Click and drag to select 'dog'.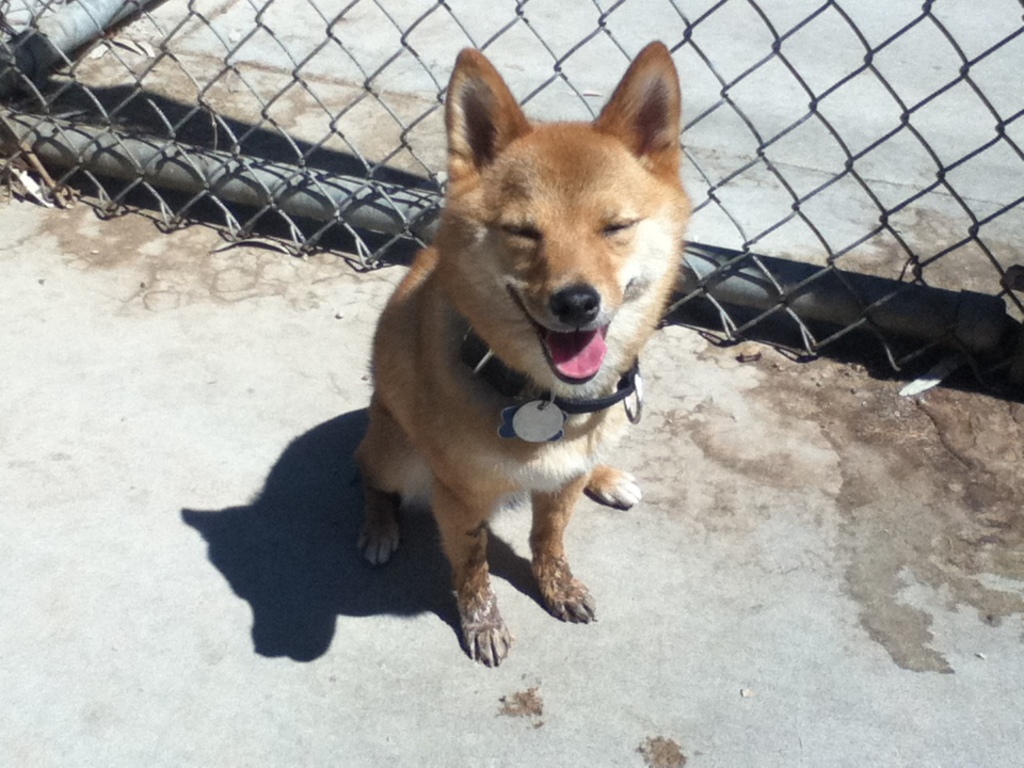
Selection: 353:36:691:667.
